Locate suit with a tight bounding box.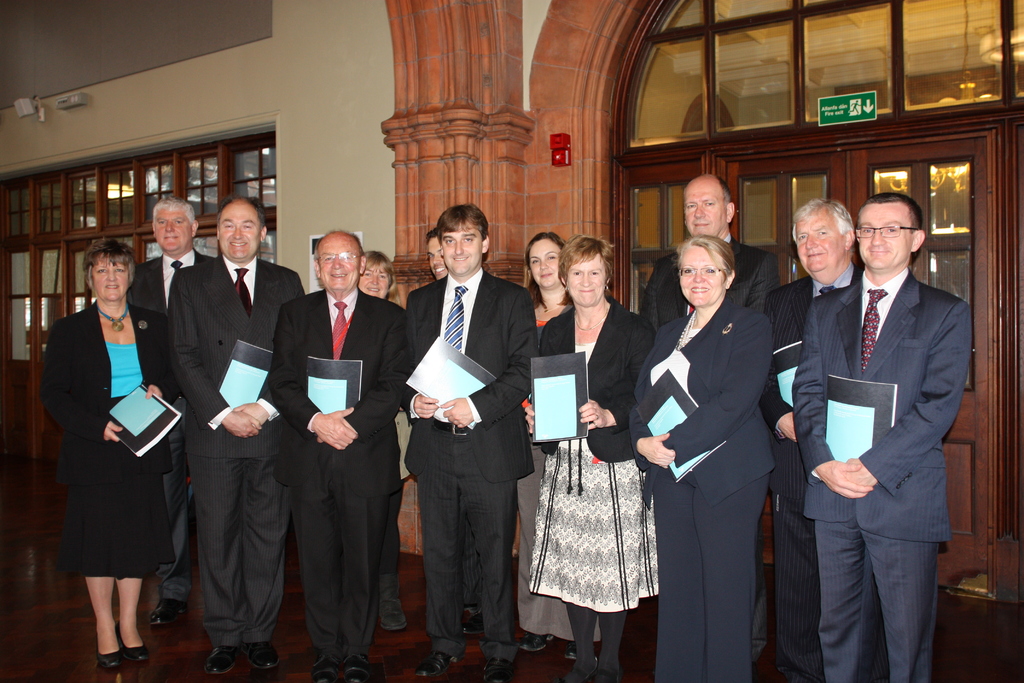
(634, 234, 780, 324).
